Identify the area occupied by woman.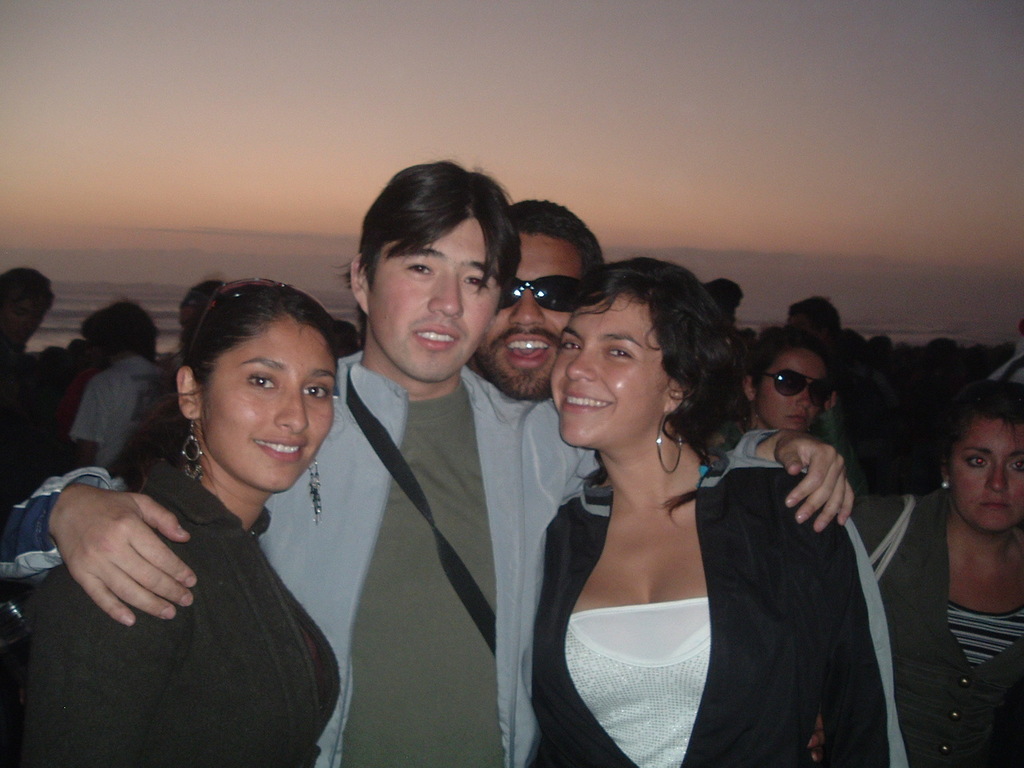
Area: rect(850, 371, 1023, 767).
